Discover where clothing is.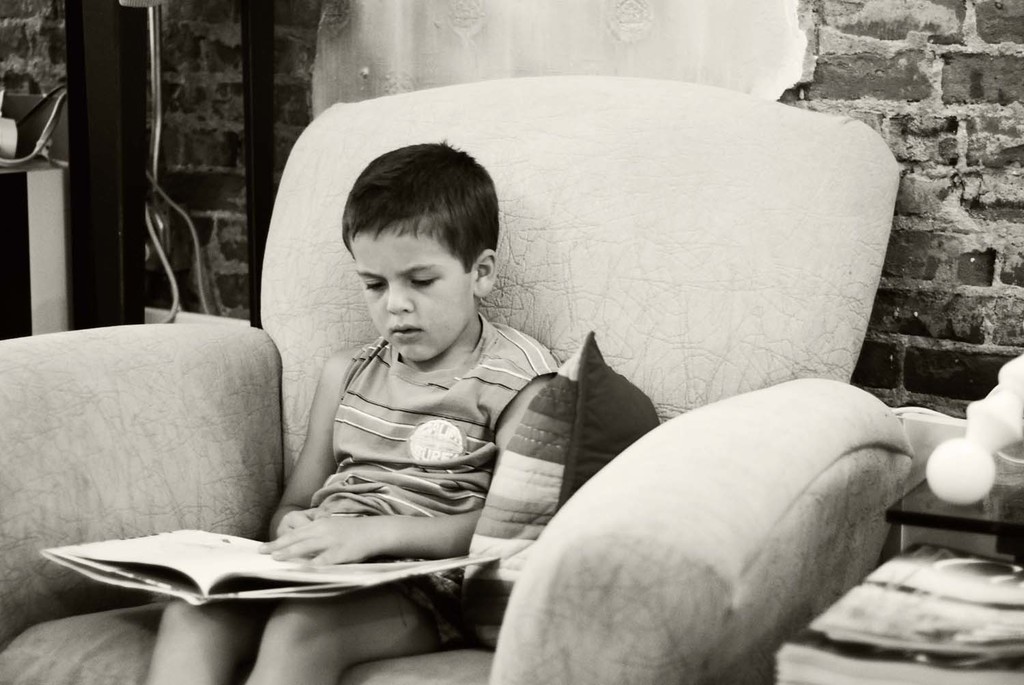
Discovered at (308, 309, 558, 632).
